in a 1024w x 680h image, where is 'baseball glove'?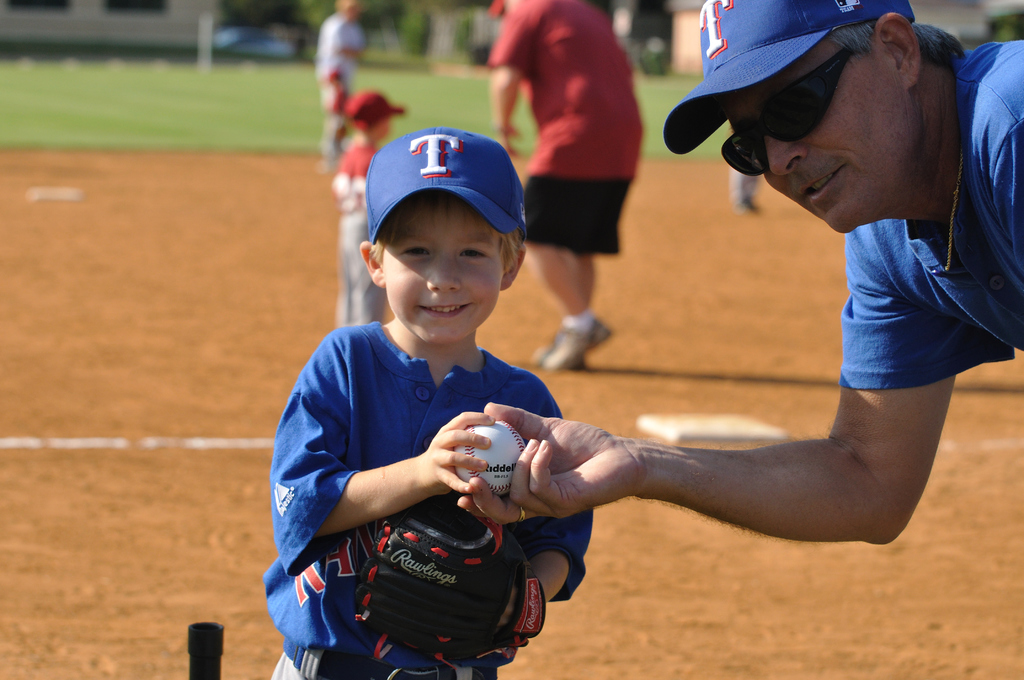
x1=353 y1=499 x2=548 y2=668.
